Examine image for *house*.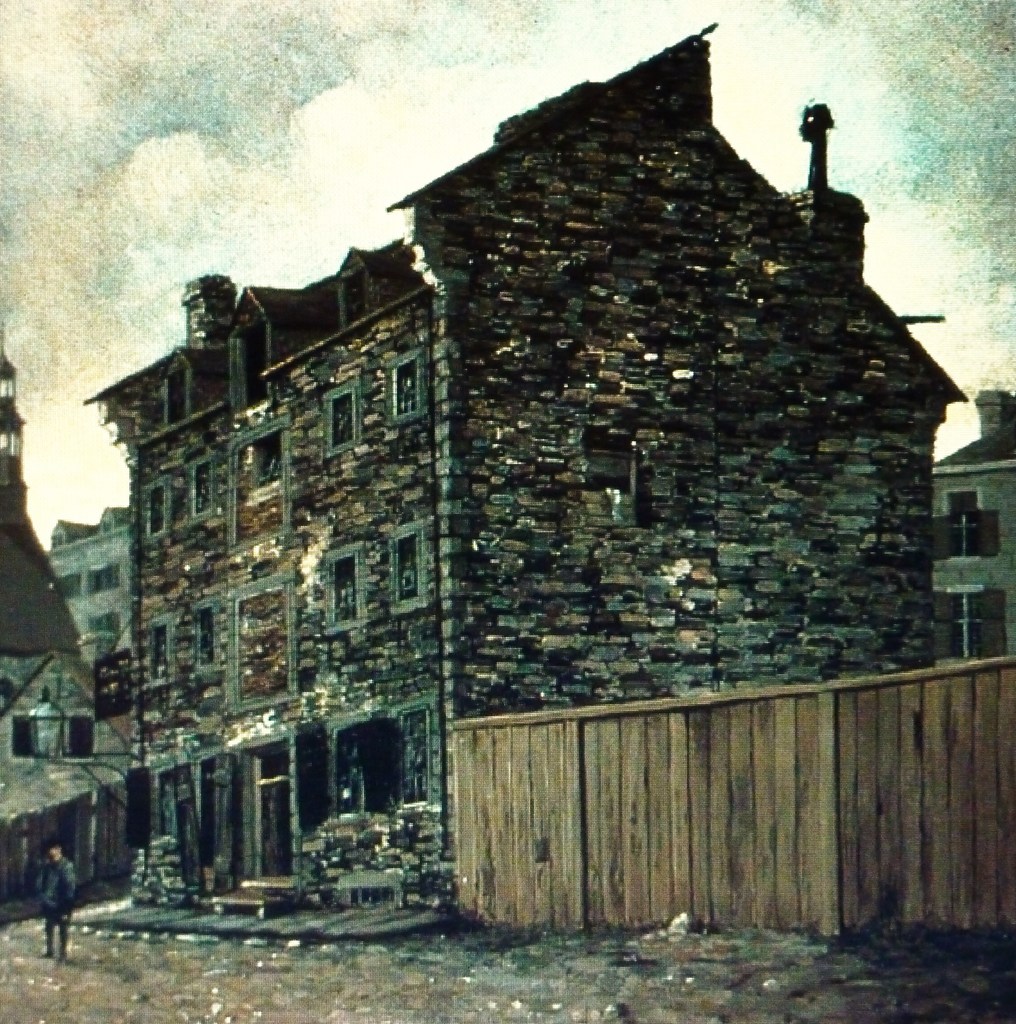
Examination result: detection(915, 397, 1012, 653).
